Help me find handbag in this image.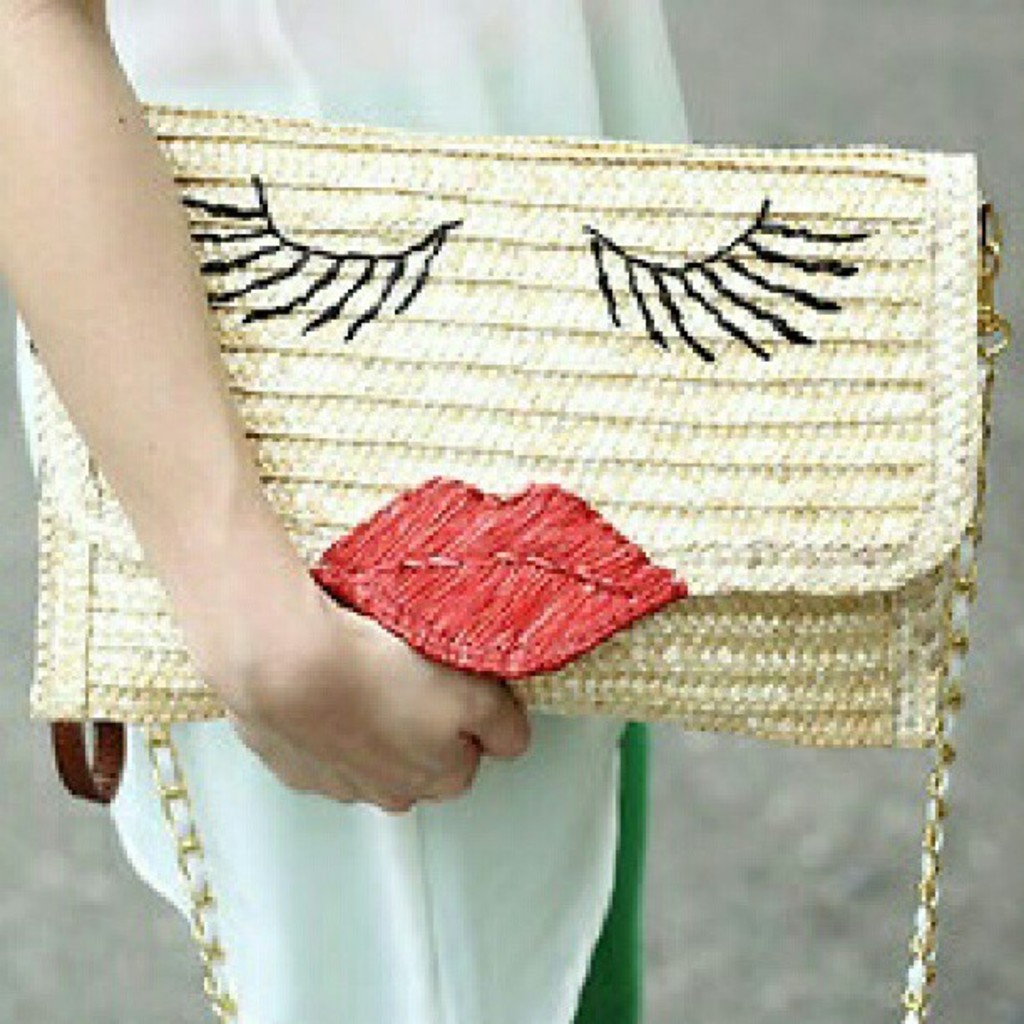
Found it: (left=28, top=95, right=1012, bottom=1022).
